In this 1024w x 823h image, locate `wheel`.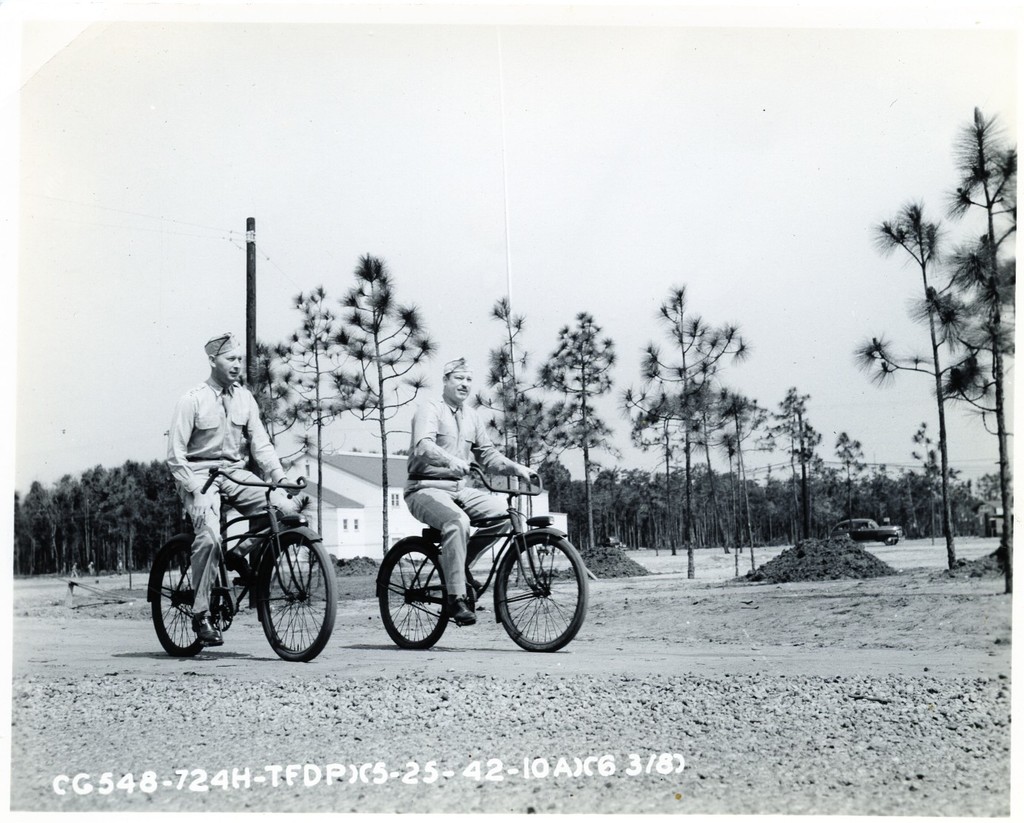
Bounding box: (262, 531, 339, 666).
